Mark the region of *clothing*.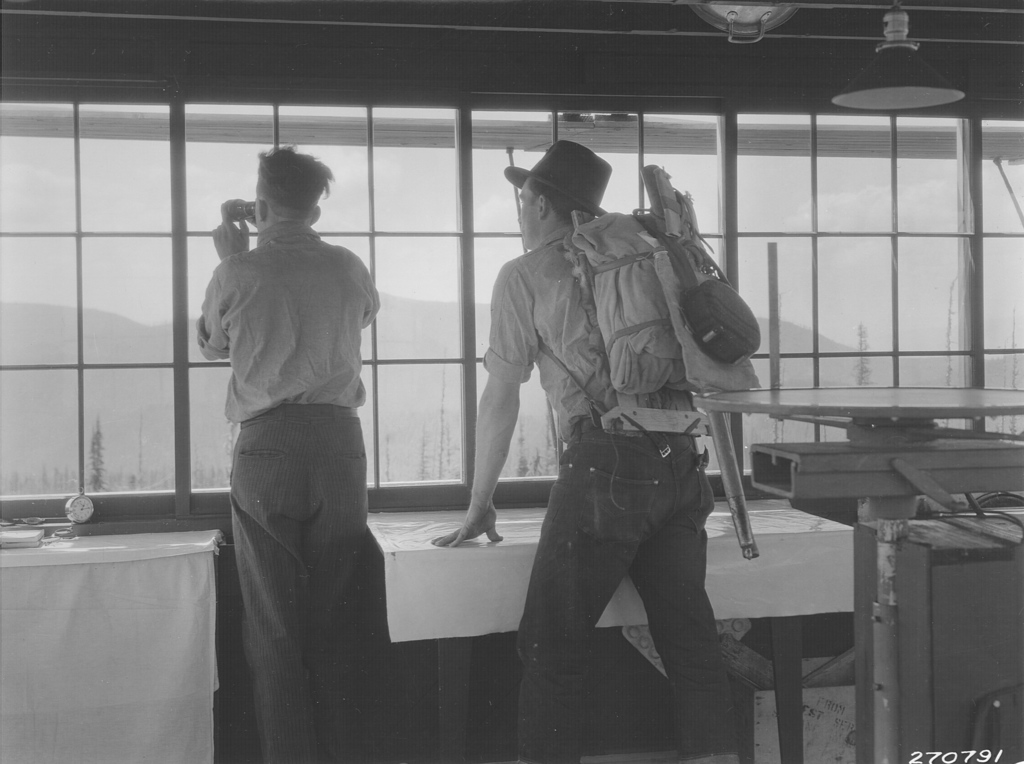
Region: 470, 134, 766, 703.
